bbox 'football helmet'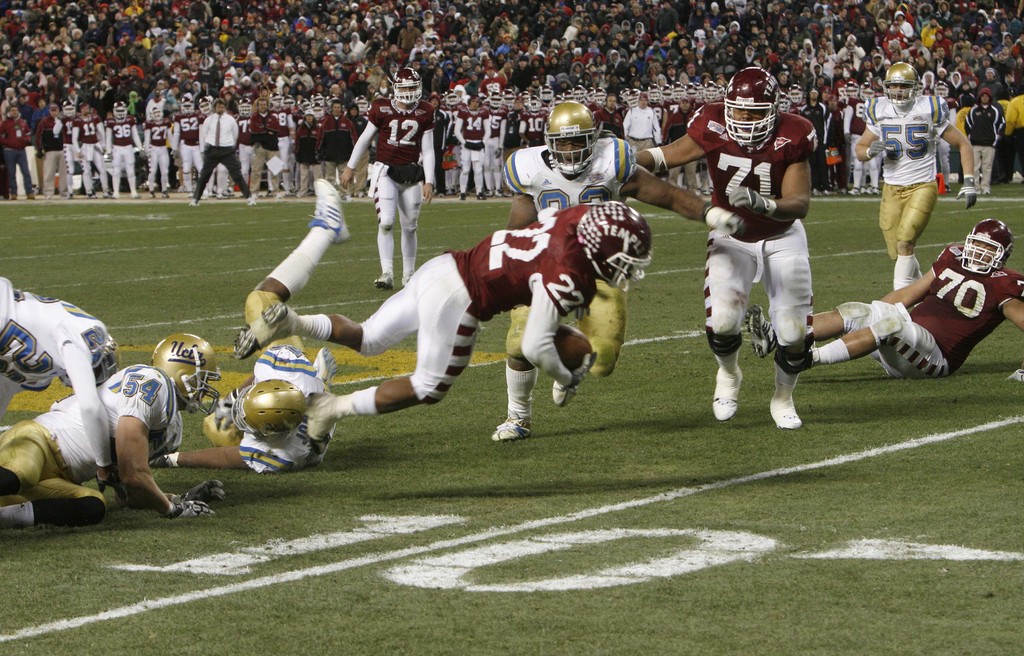
detection(384, 65, 425, 111)
